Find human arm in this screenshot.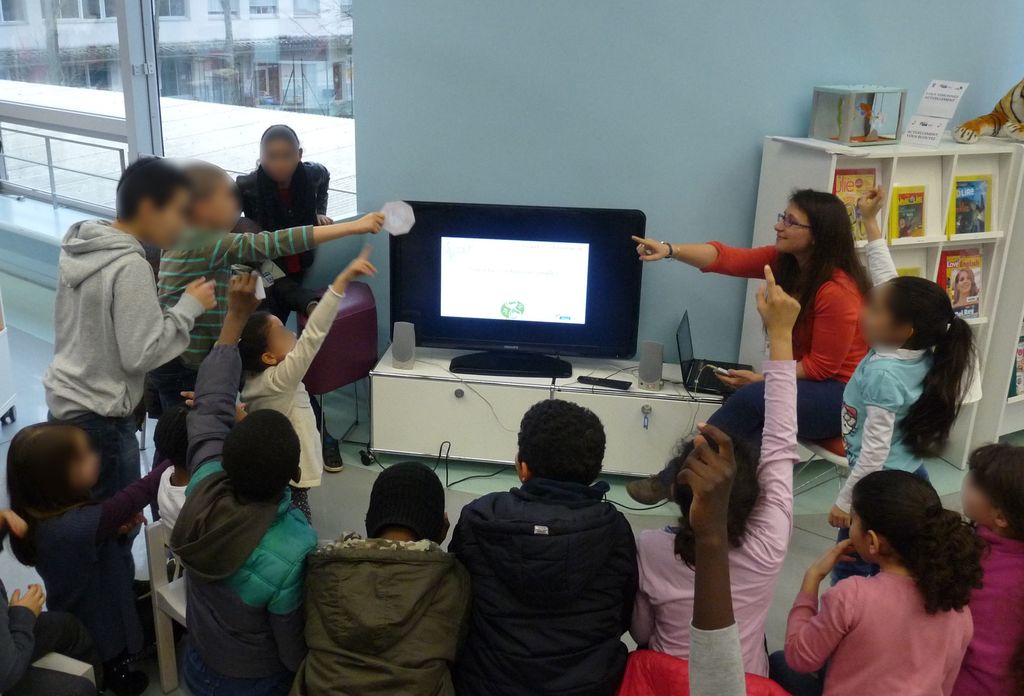
The bounding box for human arm is bbox=[659, 231, 798, 296].
